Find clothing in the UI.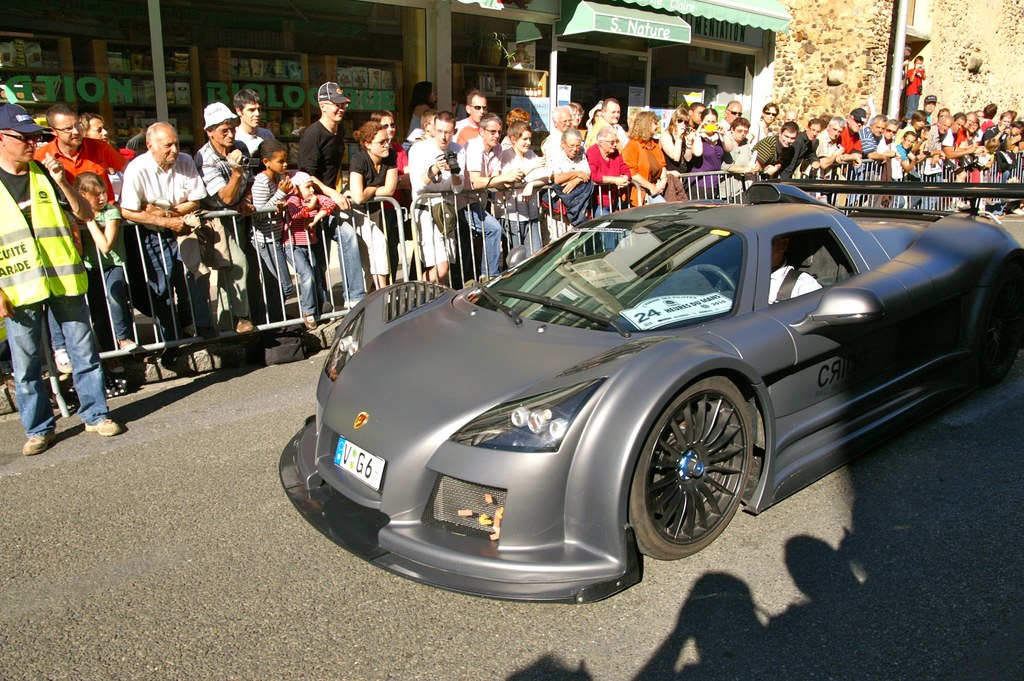
UI element at 116:147:209:328.
